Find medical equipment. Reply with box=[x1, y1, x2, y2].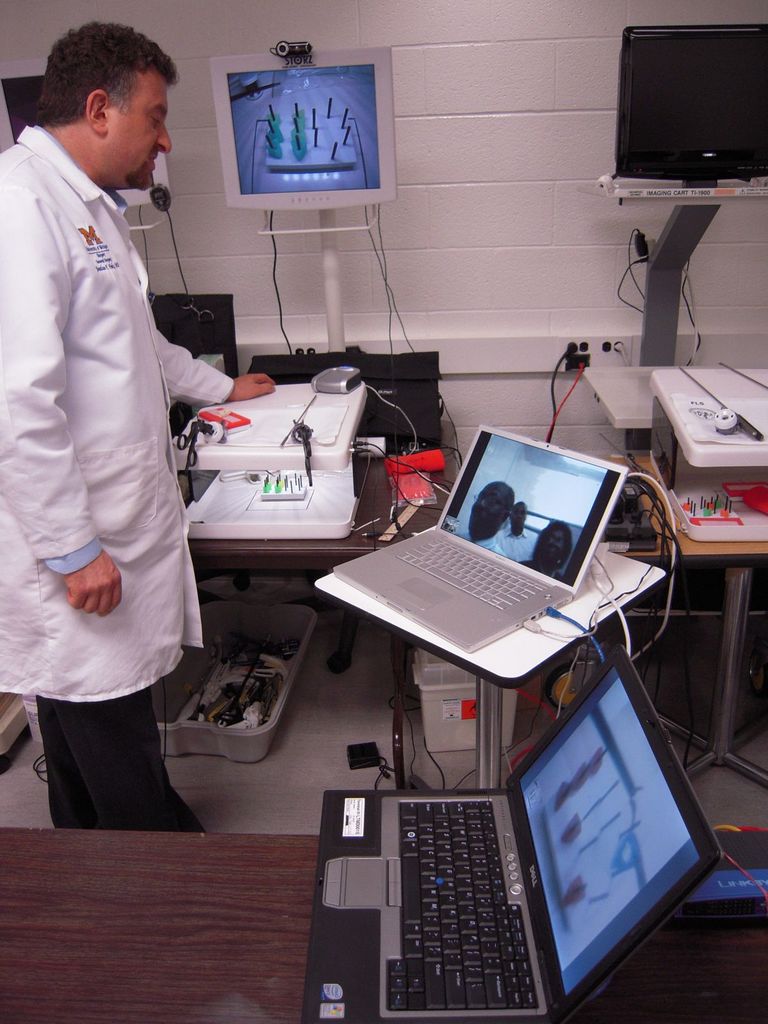
box=[214, 33, 403, 355].
